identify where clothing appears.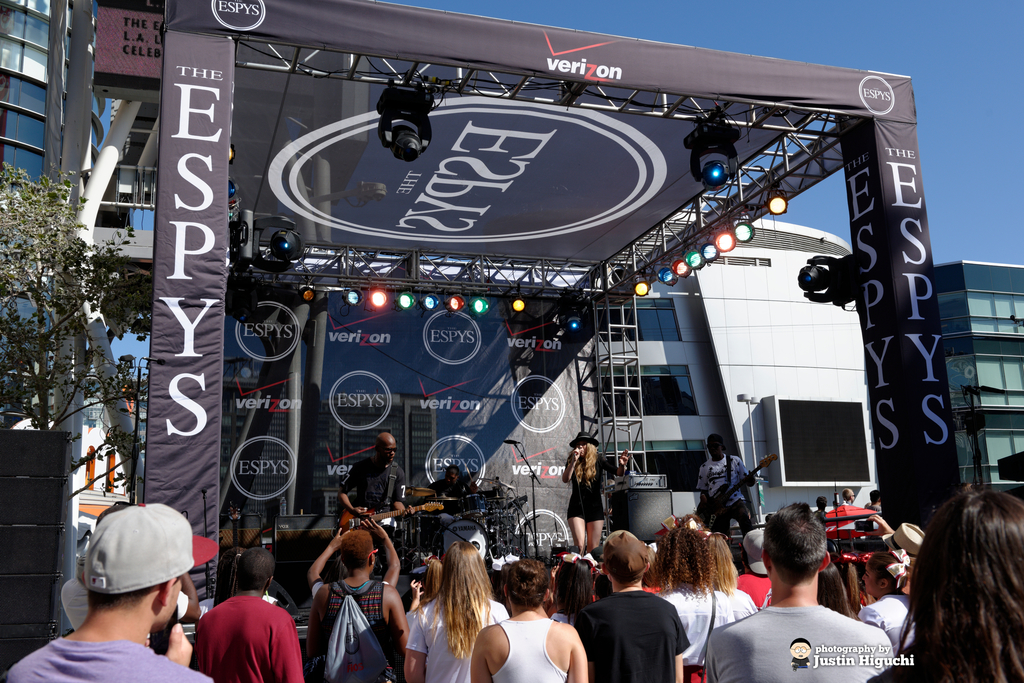
Appears at [190, 592, 286, 682].
